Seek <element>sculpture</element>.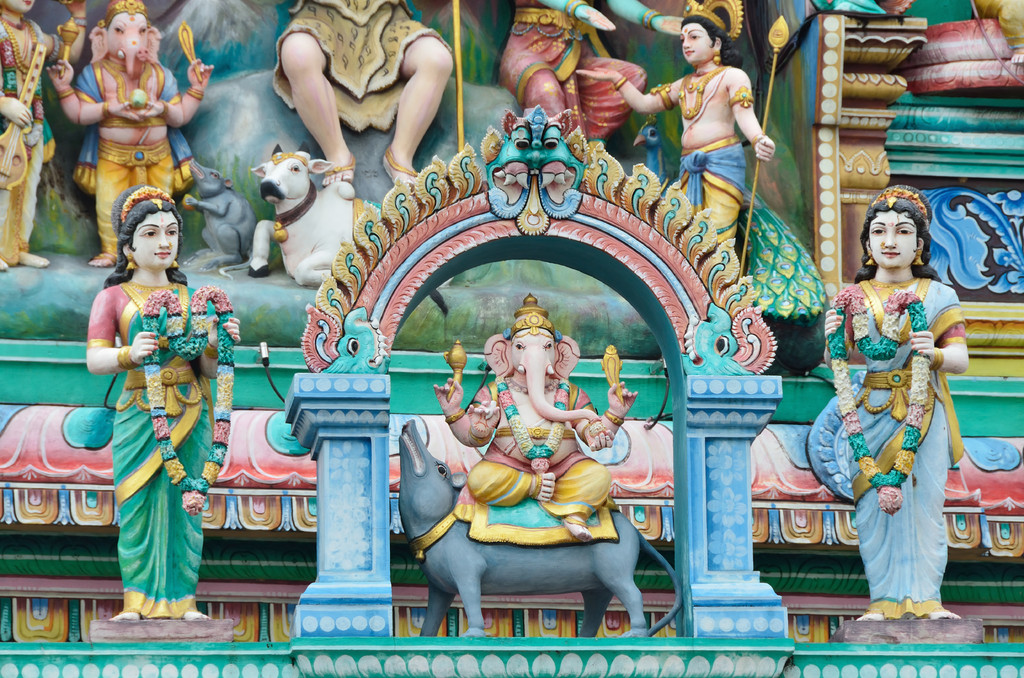
x1=387 y1=286 x2=689 y2=643.
